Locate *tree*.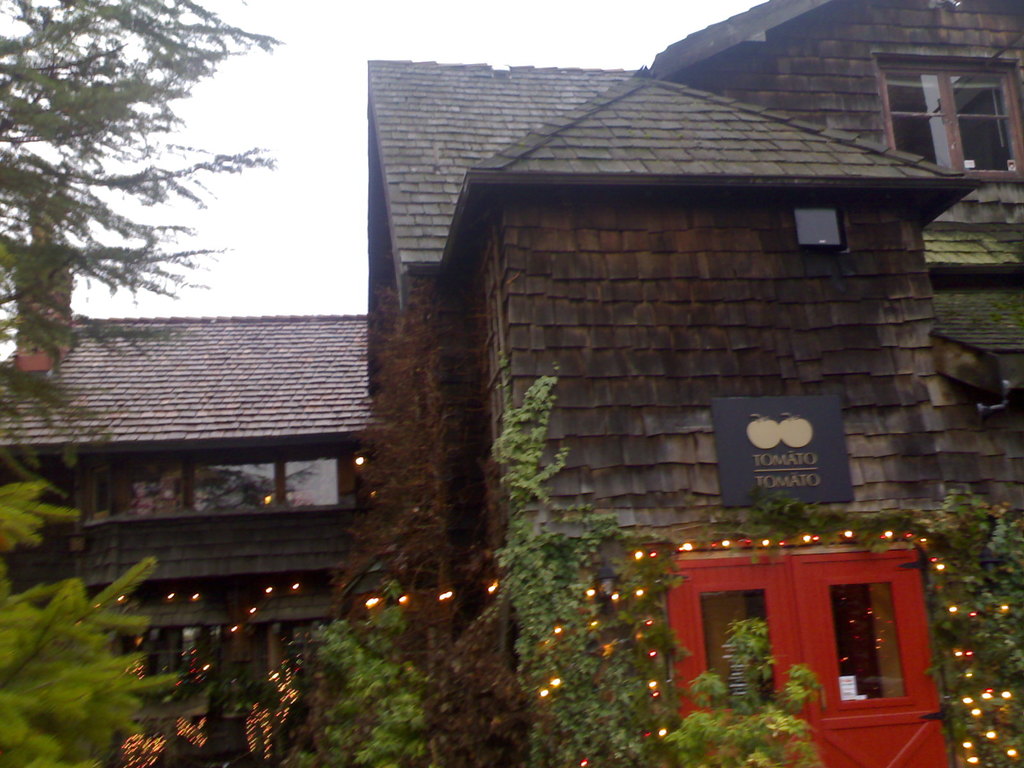
Bounding box: (261, 561, 446, 767).
